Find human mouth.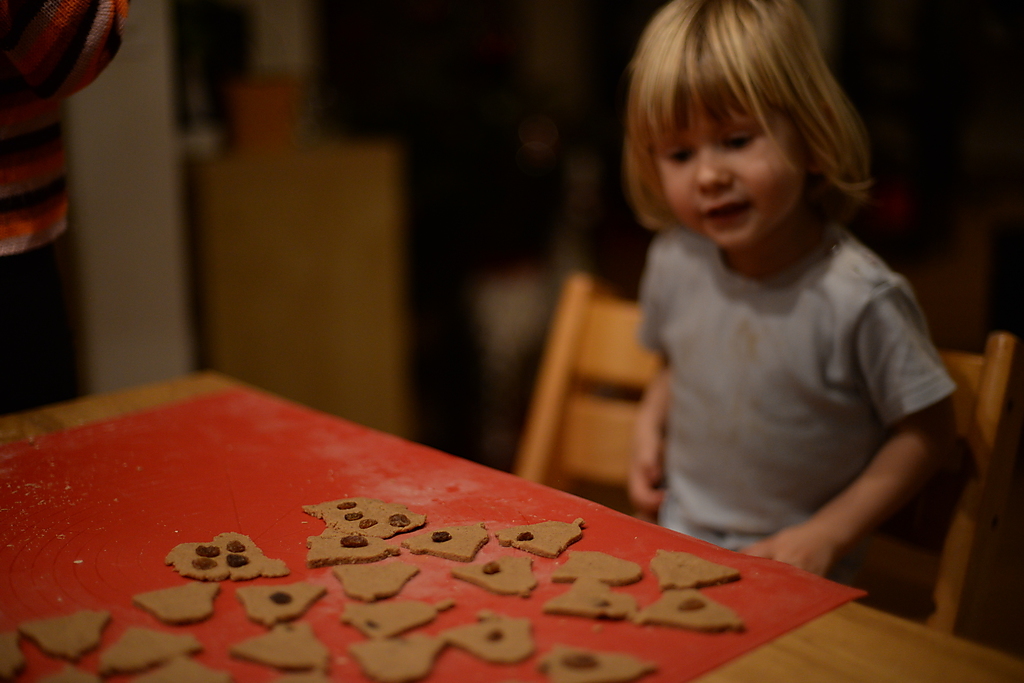
BBox(700, 198, 753, 231).
